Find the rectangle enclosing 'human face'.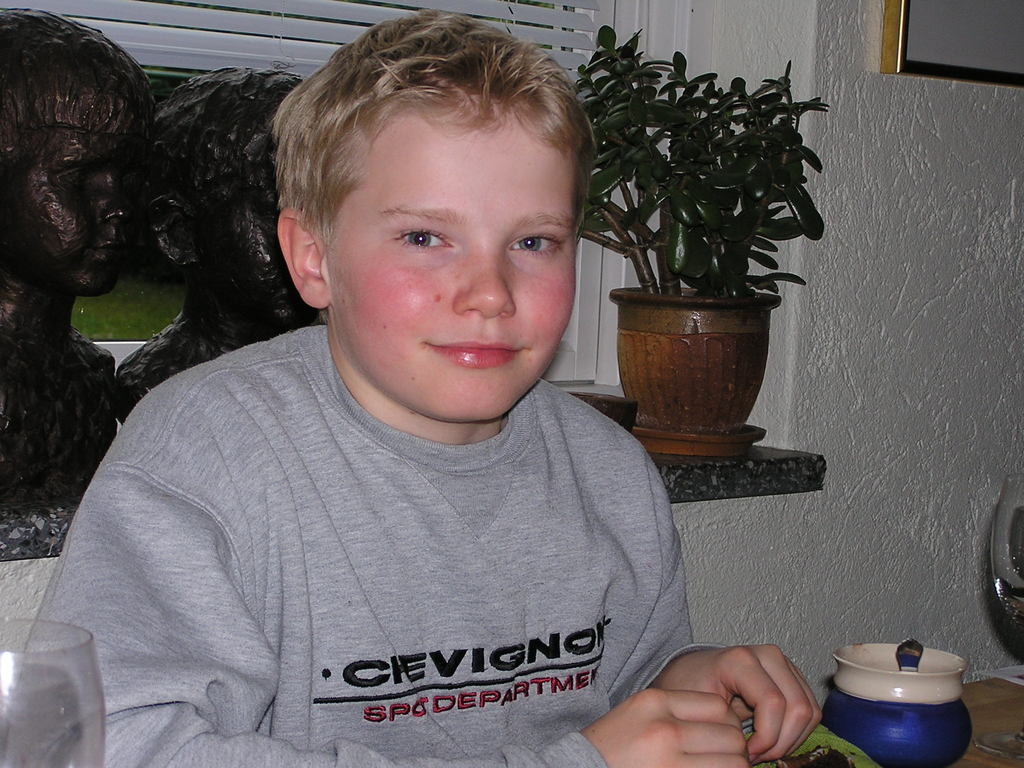
{"left": 0, "top": 131, "right": 151, "bottom": 300}.
